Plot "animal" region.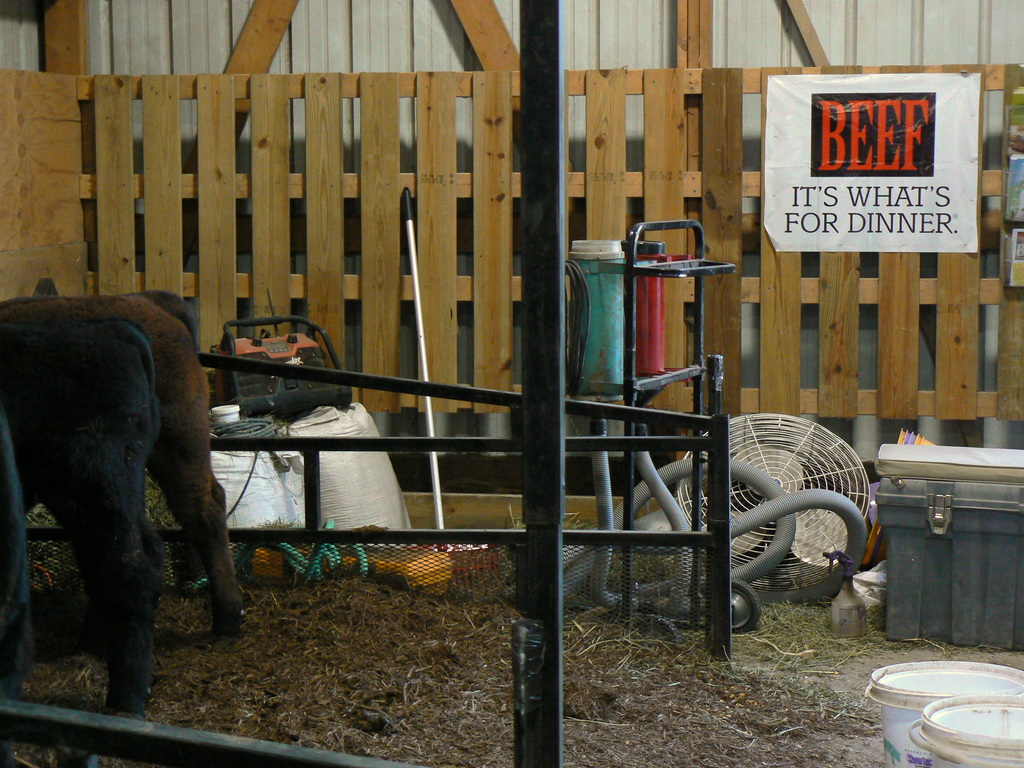
Plotted at <box>0,289,247,637</box>.
